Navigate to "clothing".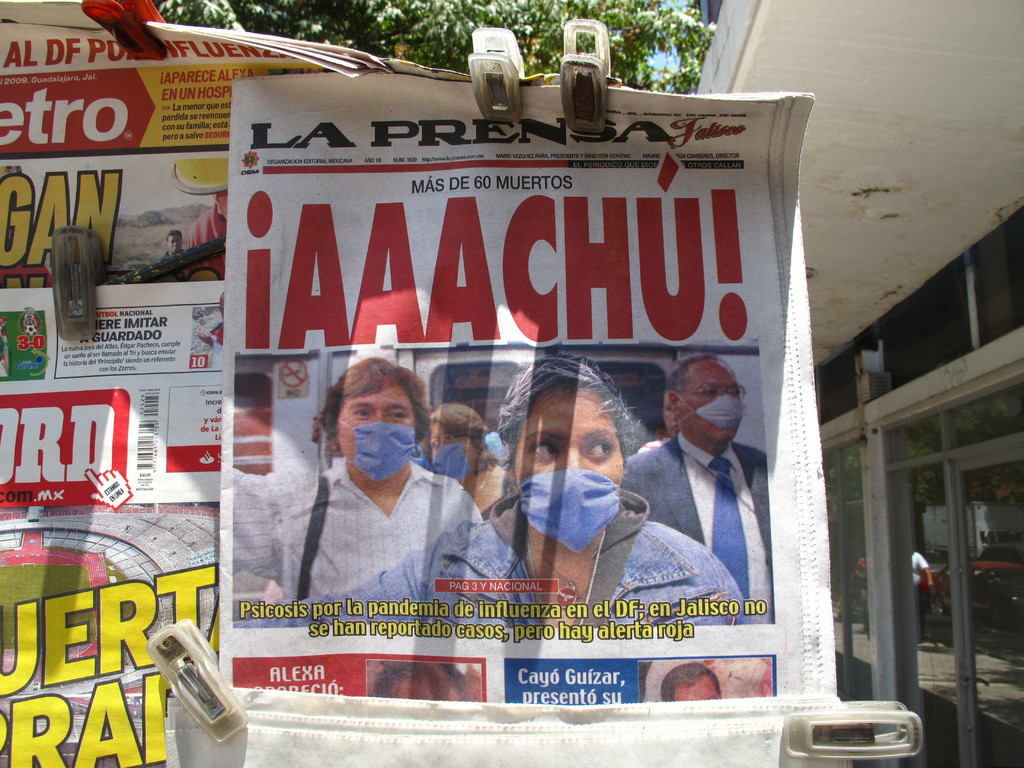
Navigation target: BBox(852, 569, 867, 638).
